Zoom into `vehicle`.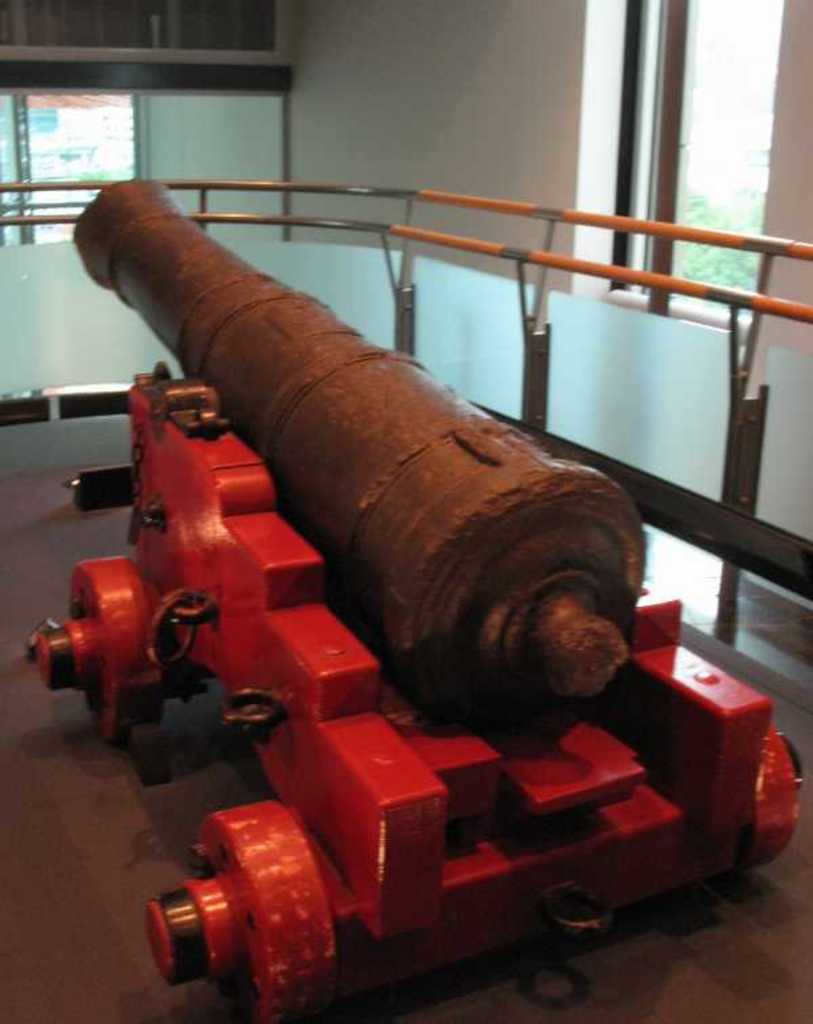
Zoom target: 14 183 804 1023.
